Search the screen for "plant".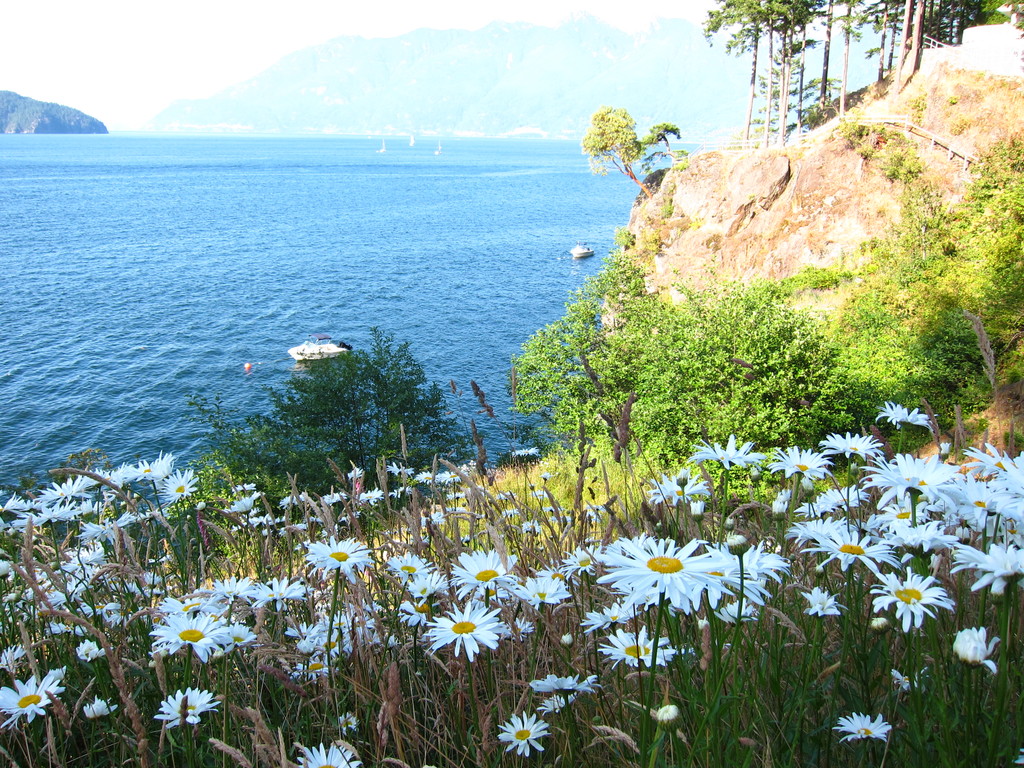
Found at Rect(518, 248, 695, 479).
